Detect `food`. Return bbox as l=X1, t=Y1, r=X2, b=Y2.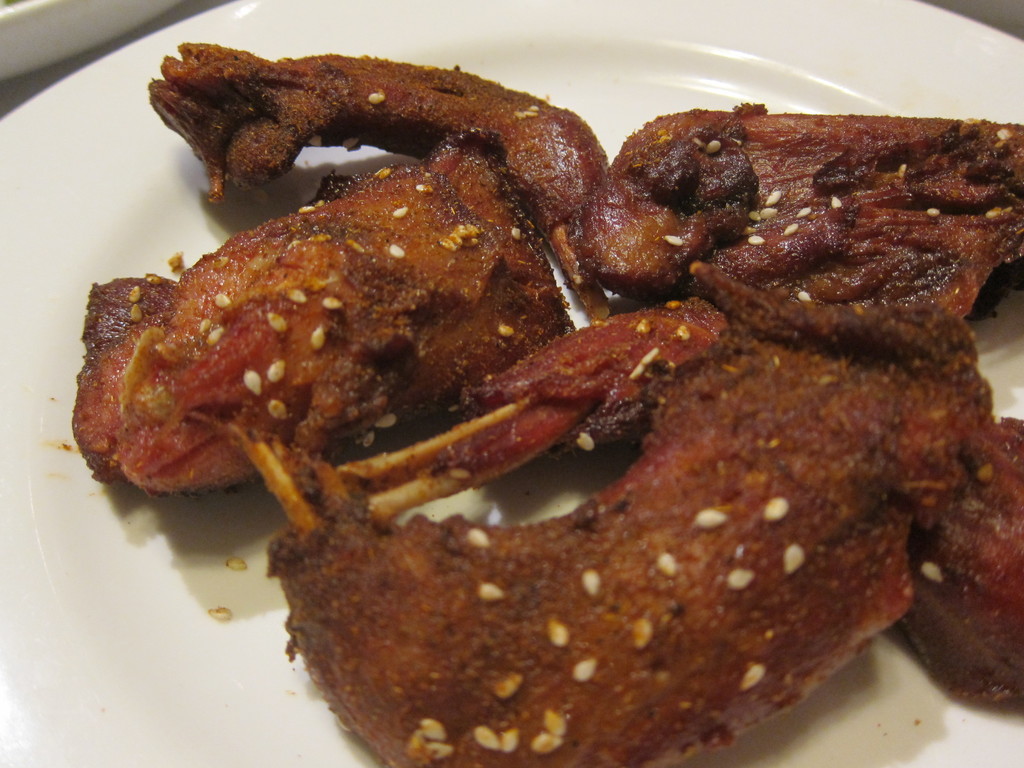
l=341, t=311, r=1023, b=708.
